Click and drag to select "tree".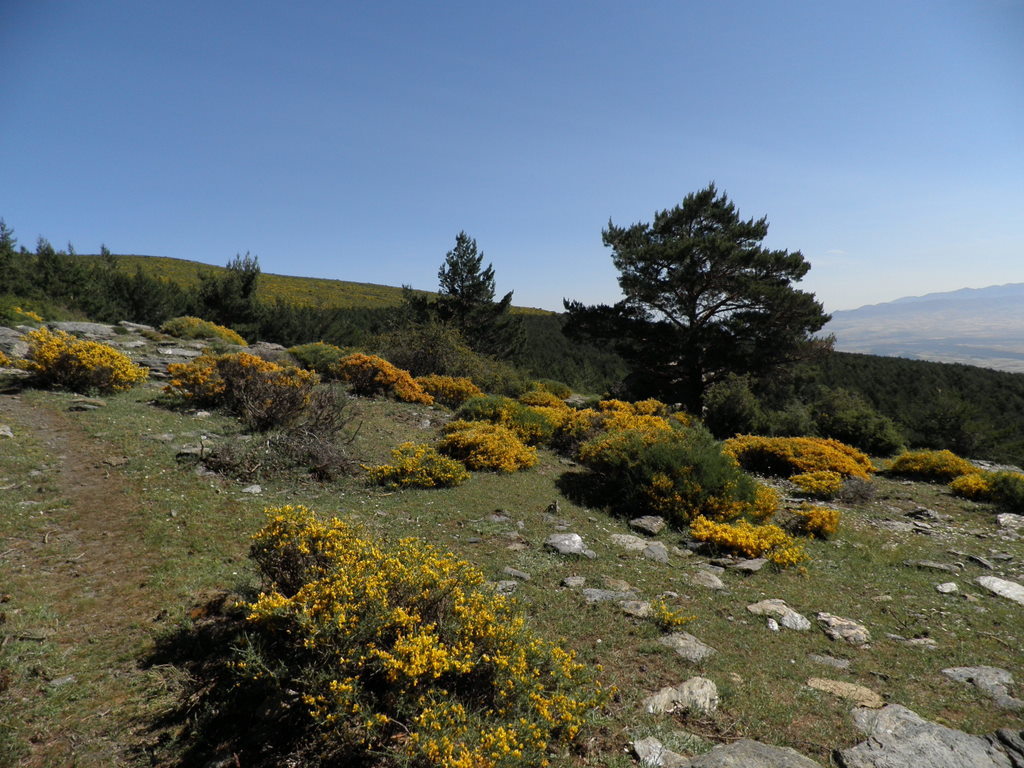
Selection: 604:179:832:416.
